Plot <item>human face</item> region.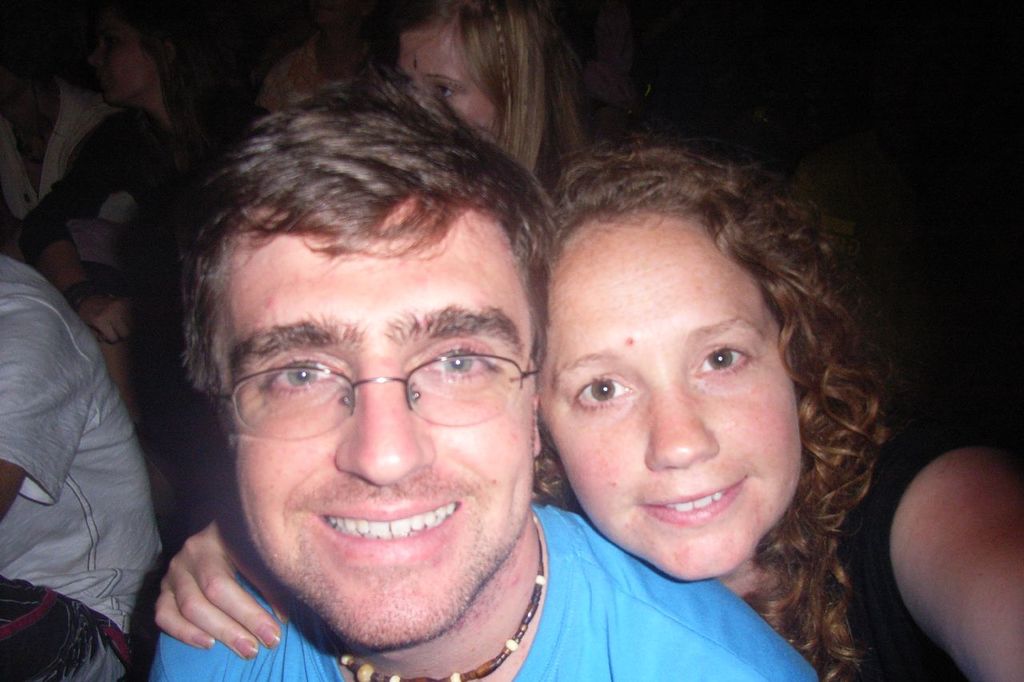
Plotted at 230:204:534:652.
